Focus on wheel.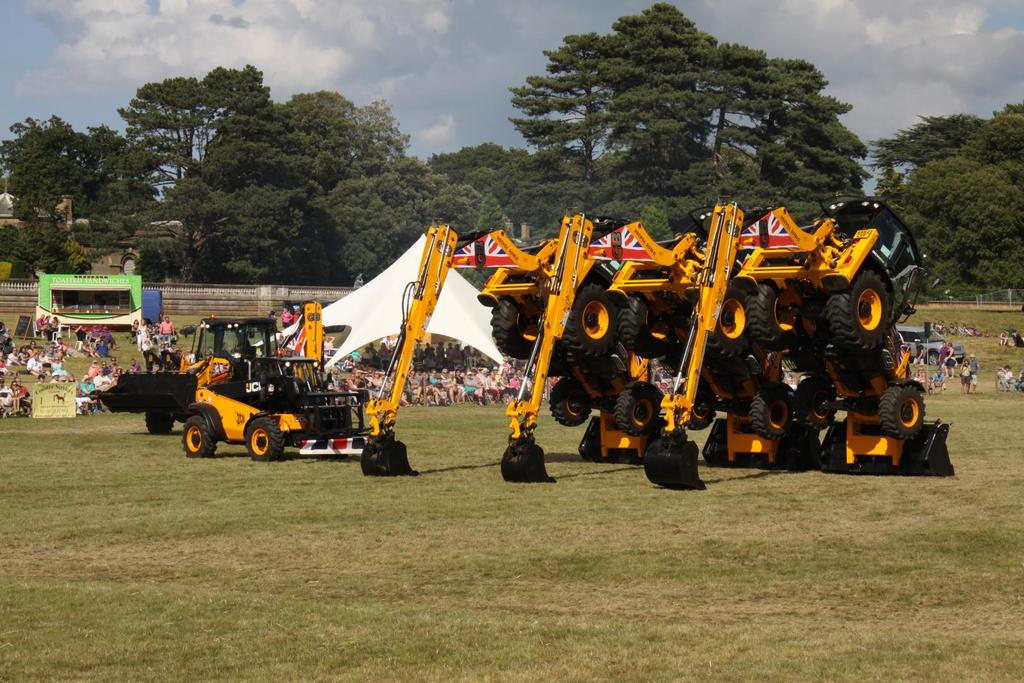
Focused at <box>755,384,805,438</box>.
